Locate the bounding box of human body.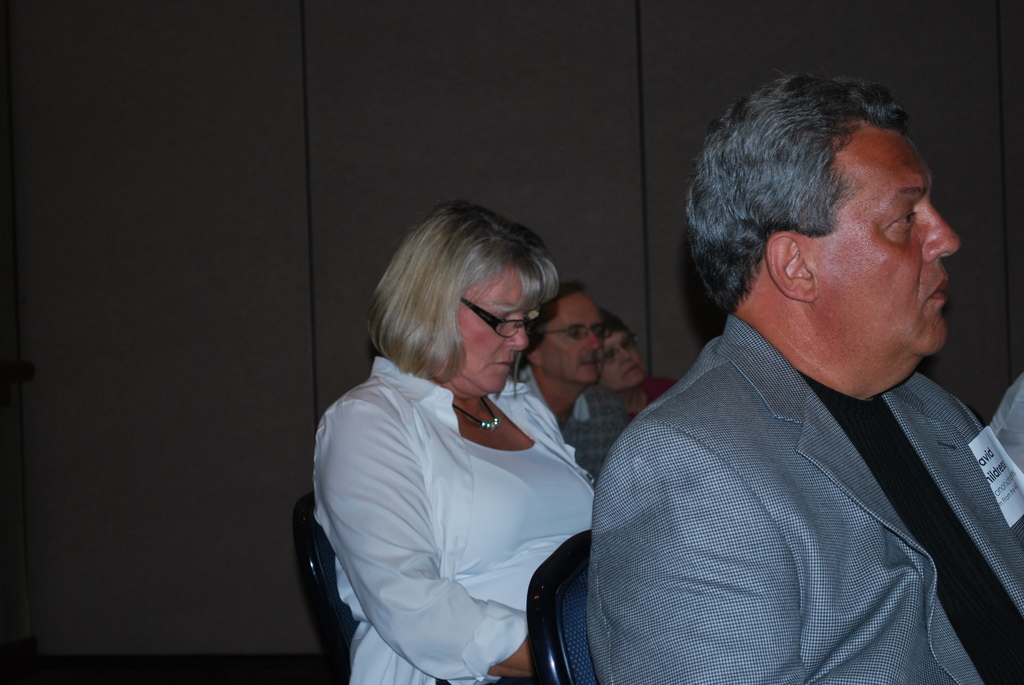
Bounding box: (301, 198, 608, 683).
